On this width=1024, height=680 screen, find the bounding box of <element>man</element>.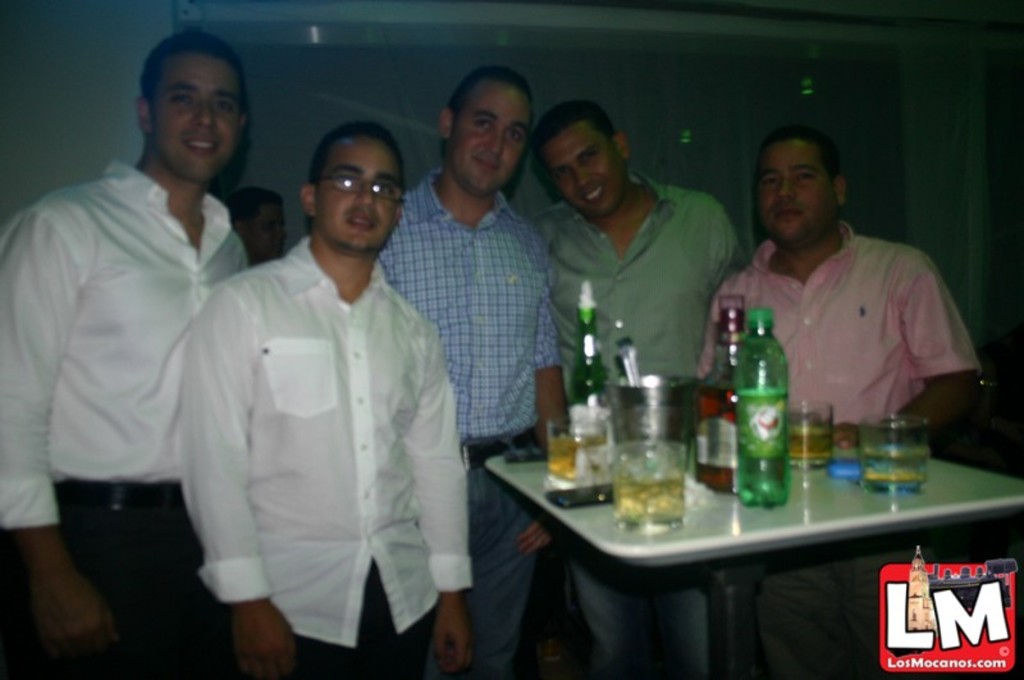
Bounding box: (701, 129, 977, 679).
